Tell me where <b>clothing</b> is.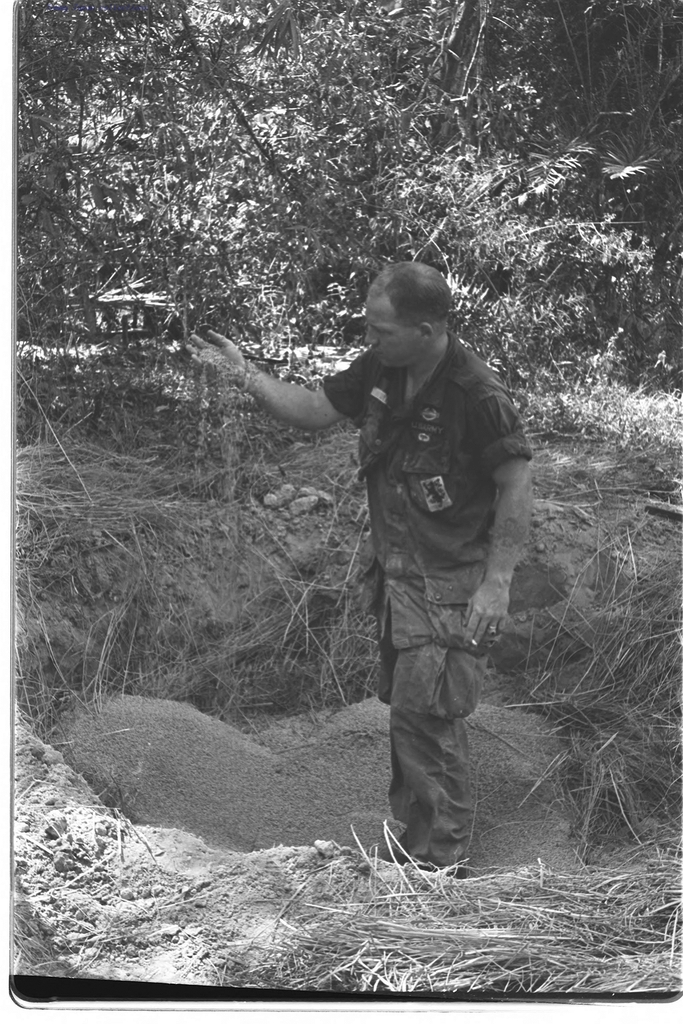
<b>clothing</b> is at BBox(321, 348, 521, 865).
